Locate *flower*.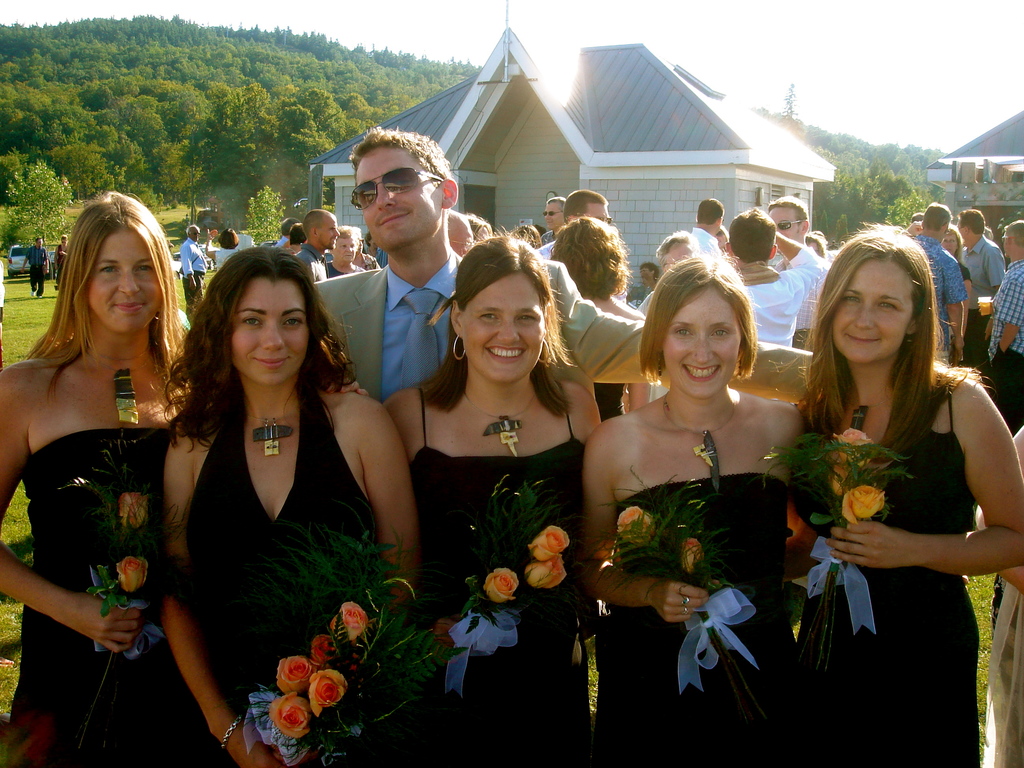
Bounding box: 682 538 710 580.
